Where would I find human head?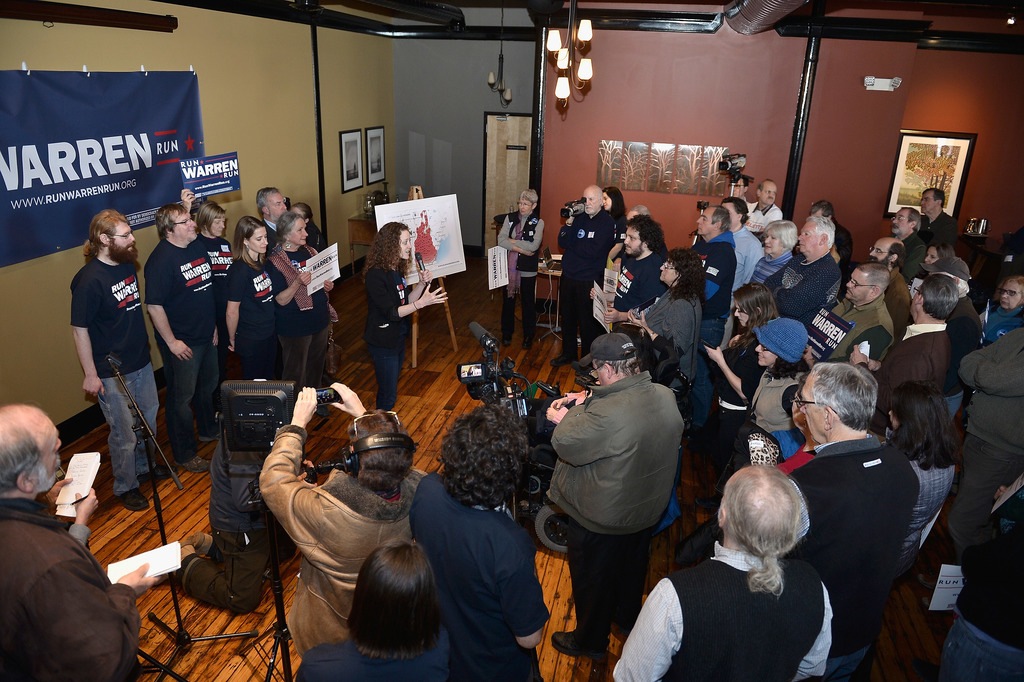
At l=604, t=186, r=622, b=213.
